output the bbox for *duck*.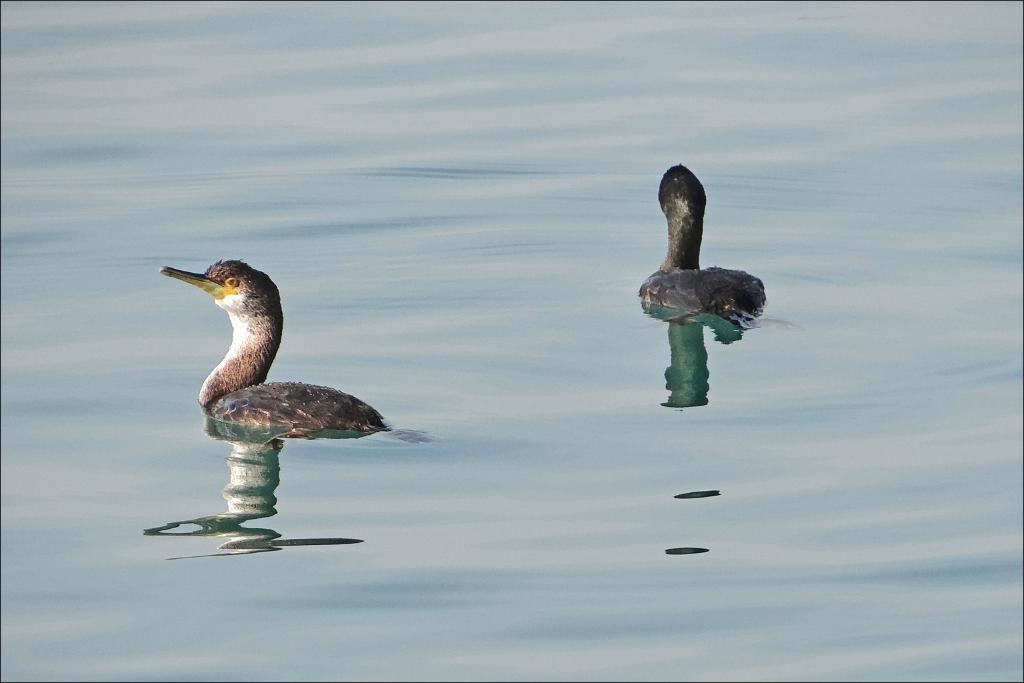
bbox=[646, 165, 779, 344].
